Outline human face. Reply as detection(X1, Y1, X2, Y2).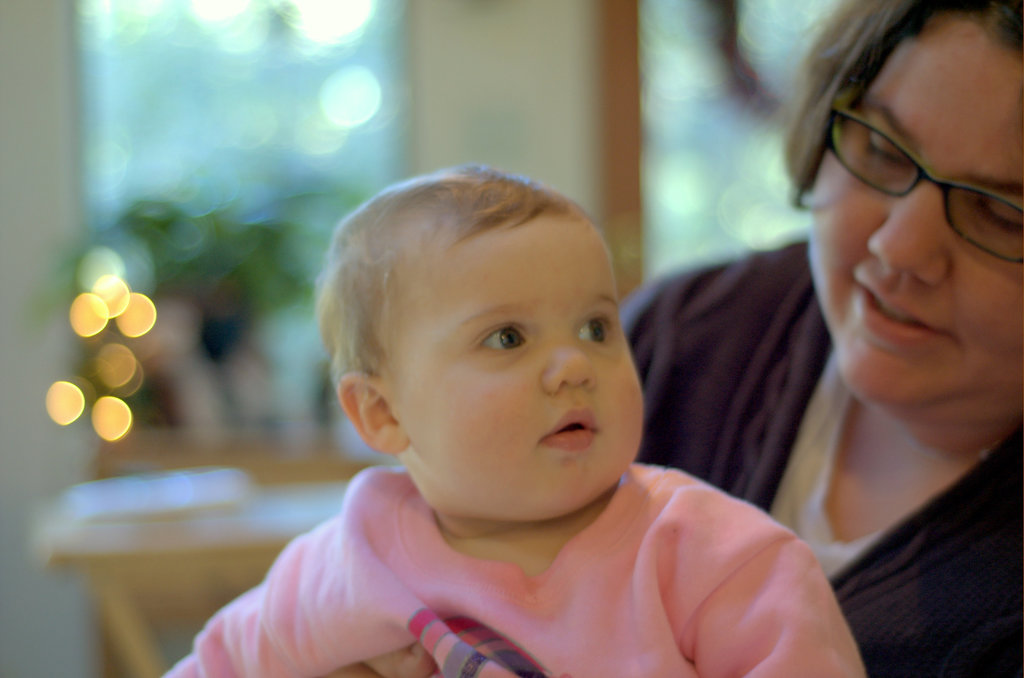
detection(387, 218, 646, 502).
